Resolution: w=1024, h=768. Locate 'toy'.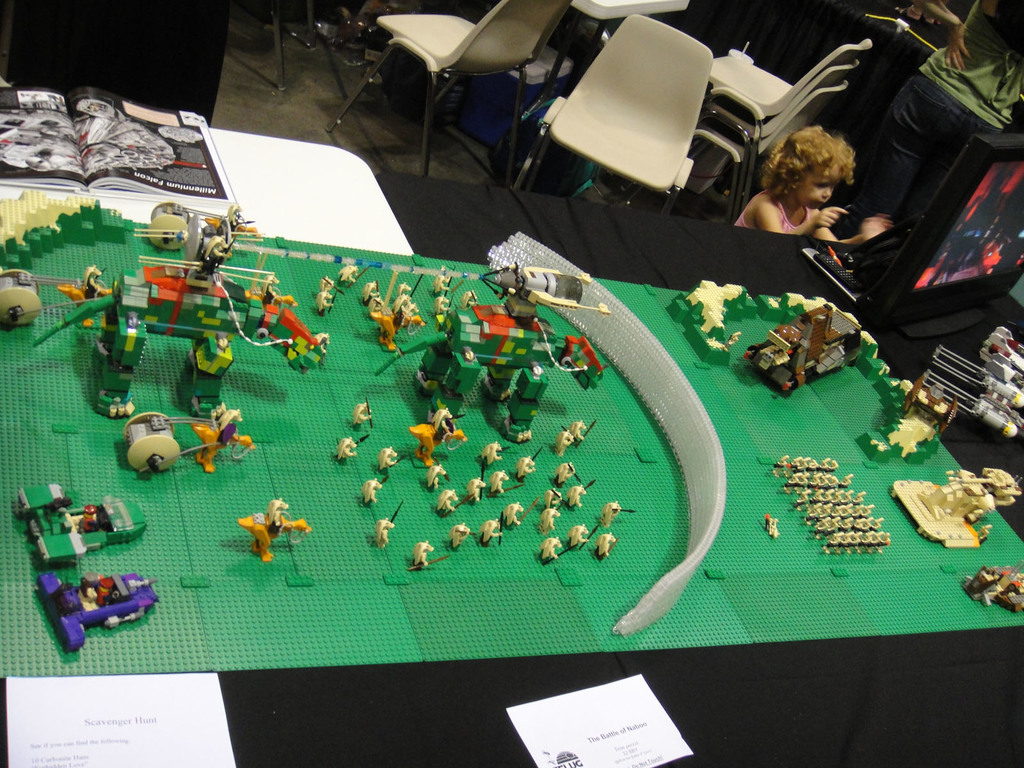
[x1=445, y1=519, x2=469, y2=550].
